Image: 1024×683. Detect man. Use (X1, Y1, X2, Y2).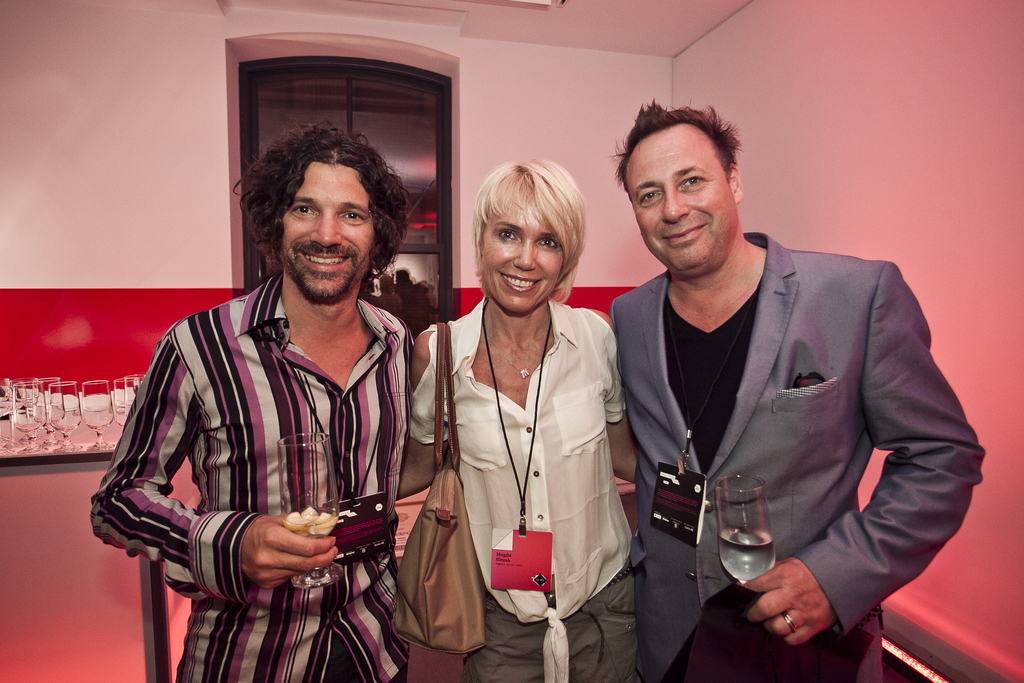
(608, 99, 961, 668).
